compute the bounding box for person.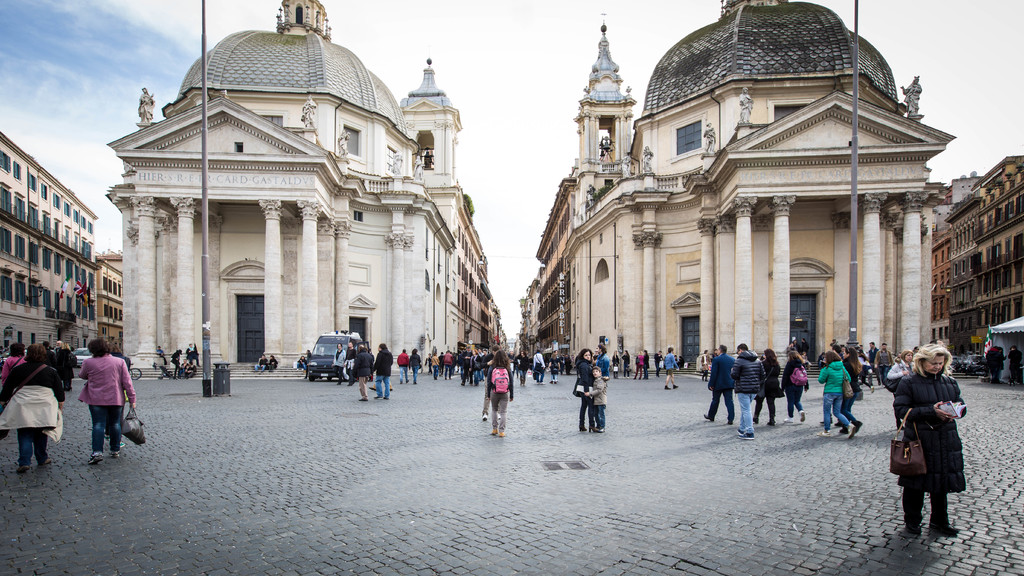
locate(838, 358, 861, 436).
